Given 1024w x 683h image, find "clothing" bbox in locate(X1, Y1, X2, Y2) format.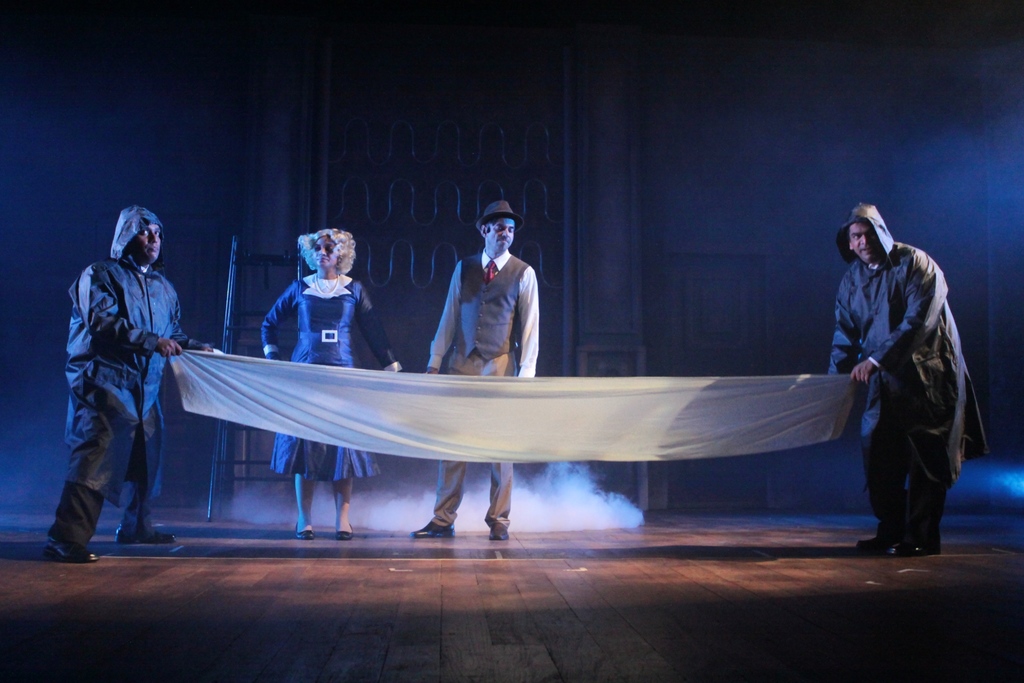
locate(823, 200, 984, 556).
